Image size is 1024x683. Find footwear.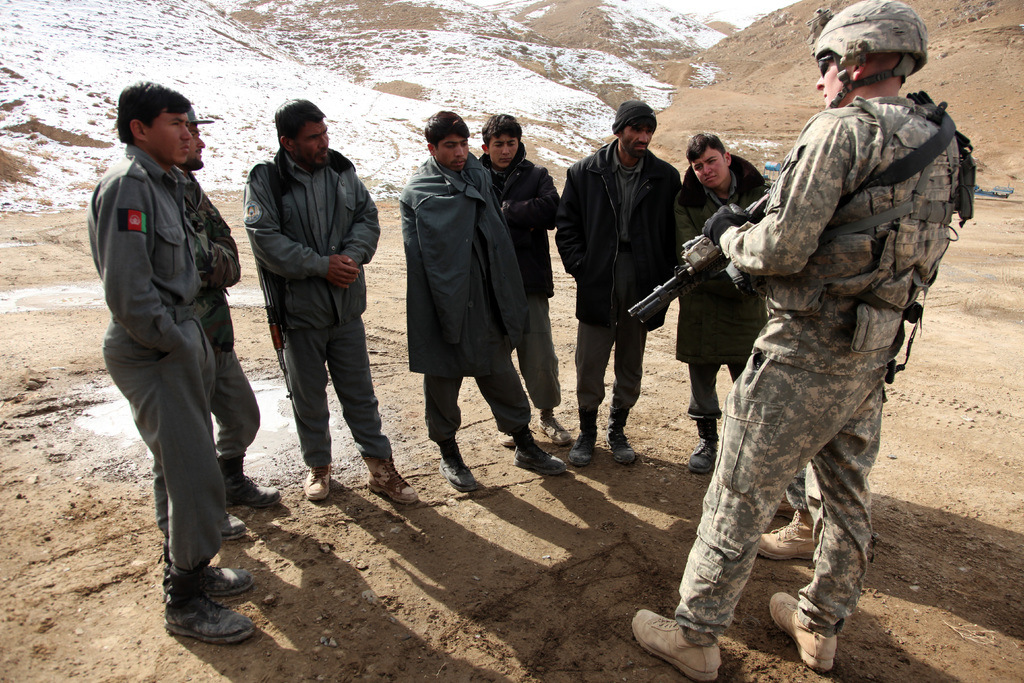
[x1=162, y1=564, x2=258, y2=644].
